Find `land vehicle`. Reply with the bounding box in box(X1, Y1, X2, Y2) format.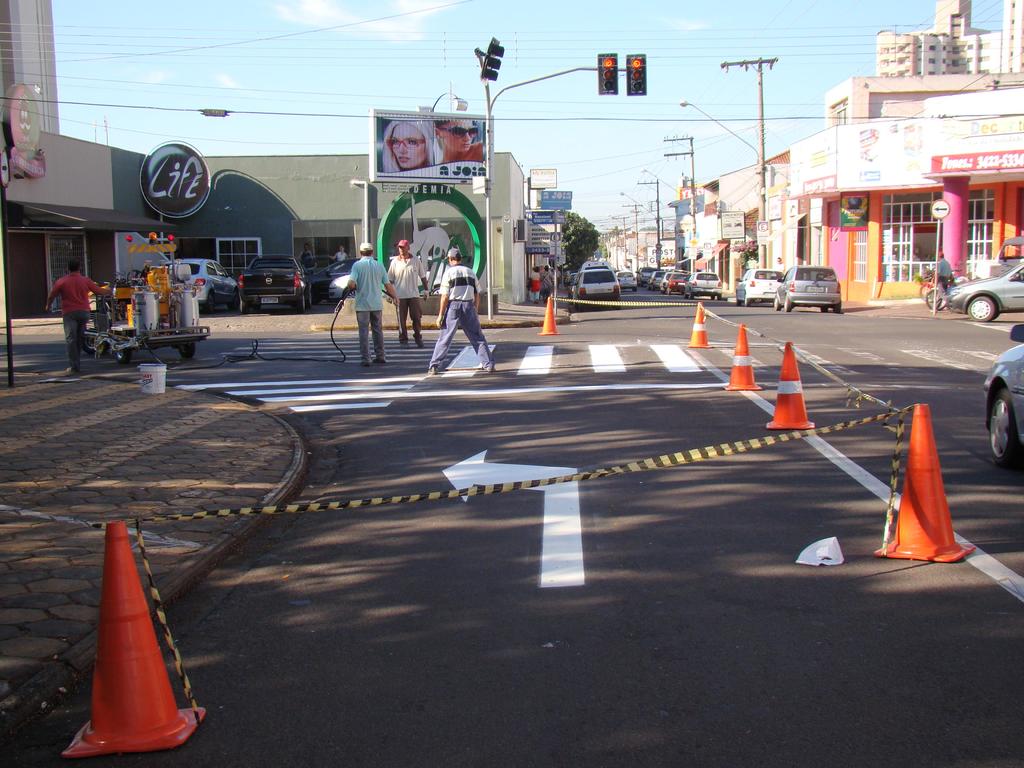
box(646, 268, 667, 290).
